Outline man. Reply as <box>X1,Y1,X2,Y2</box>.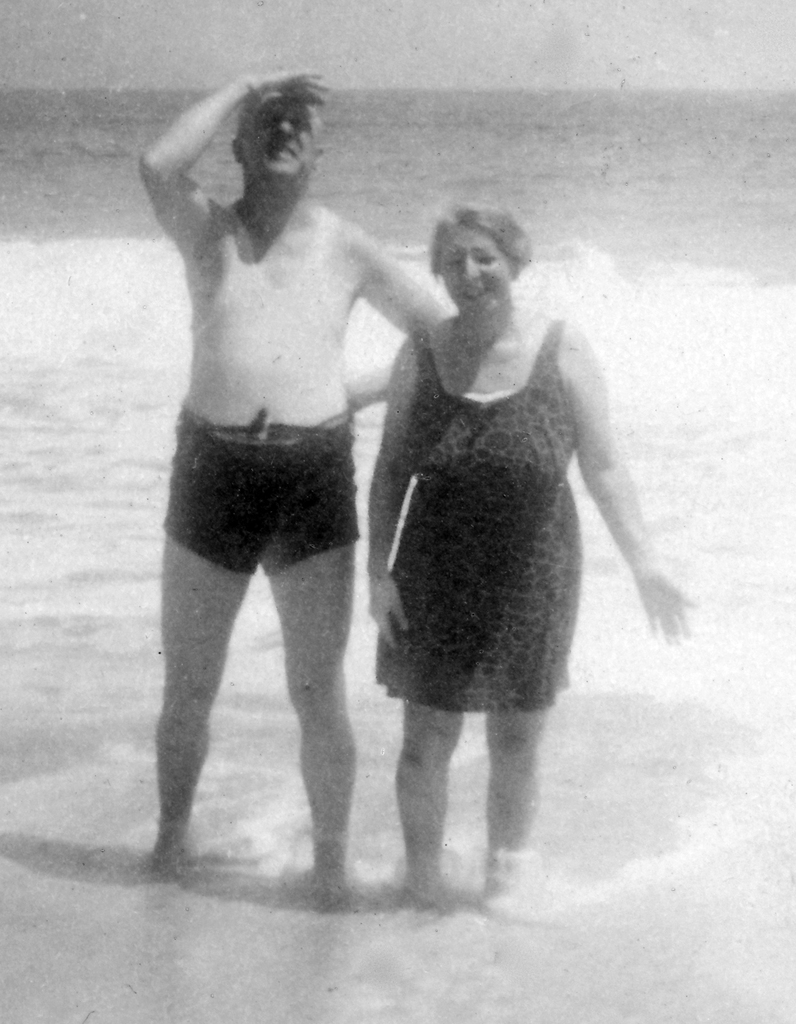
<box>128,67,447,893</box>.
